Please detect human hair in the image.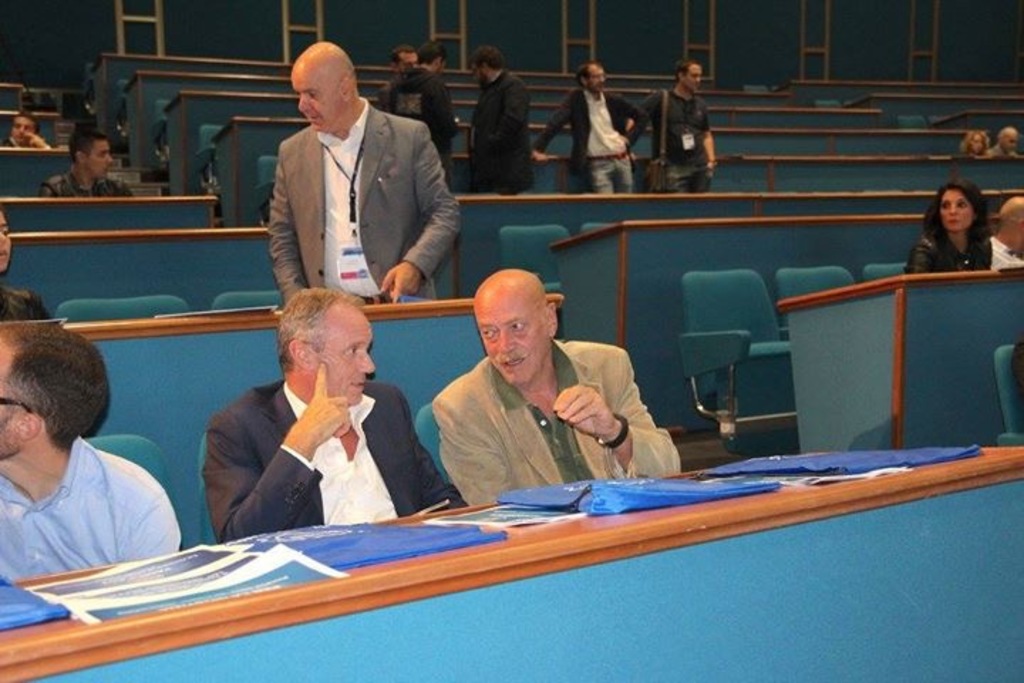
[573, 60, 603, 90].
